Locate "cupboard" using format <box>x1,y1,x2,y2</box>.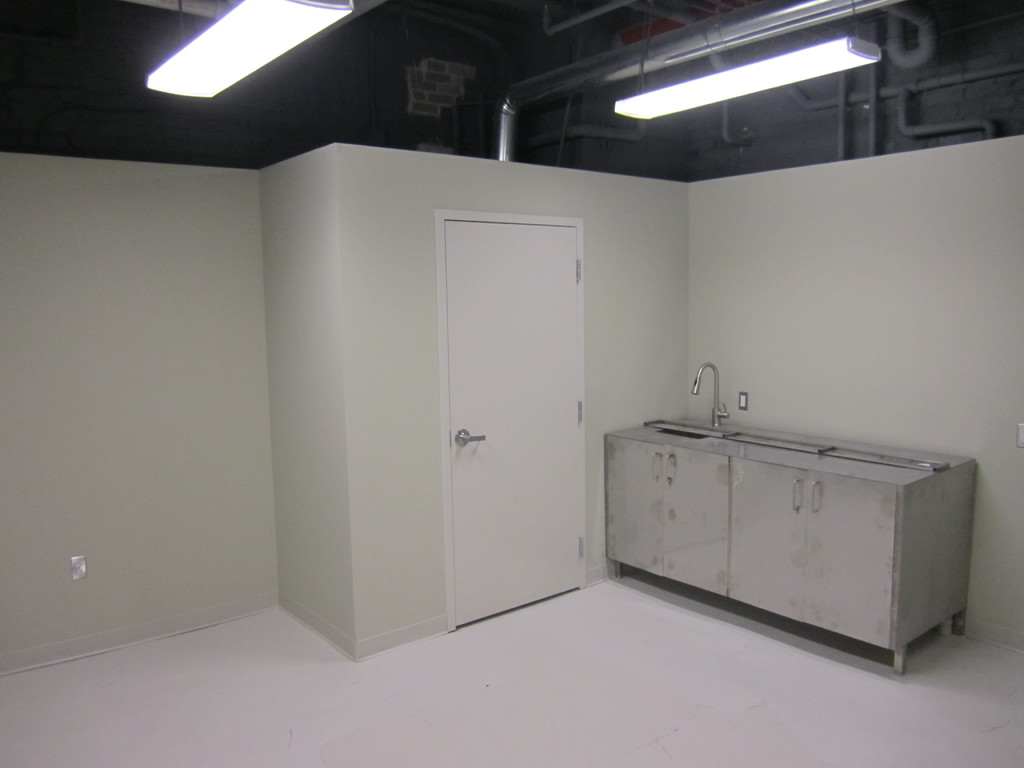
<box>604,435,974,680</box>.
